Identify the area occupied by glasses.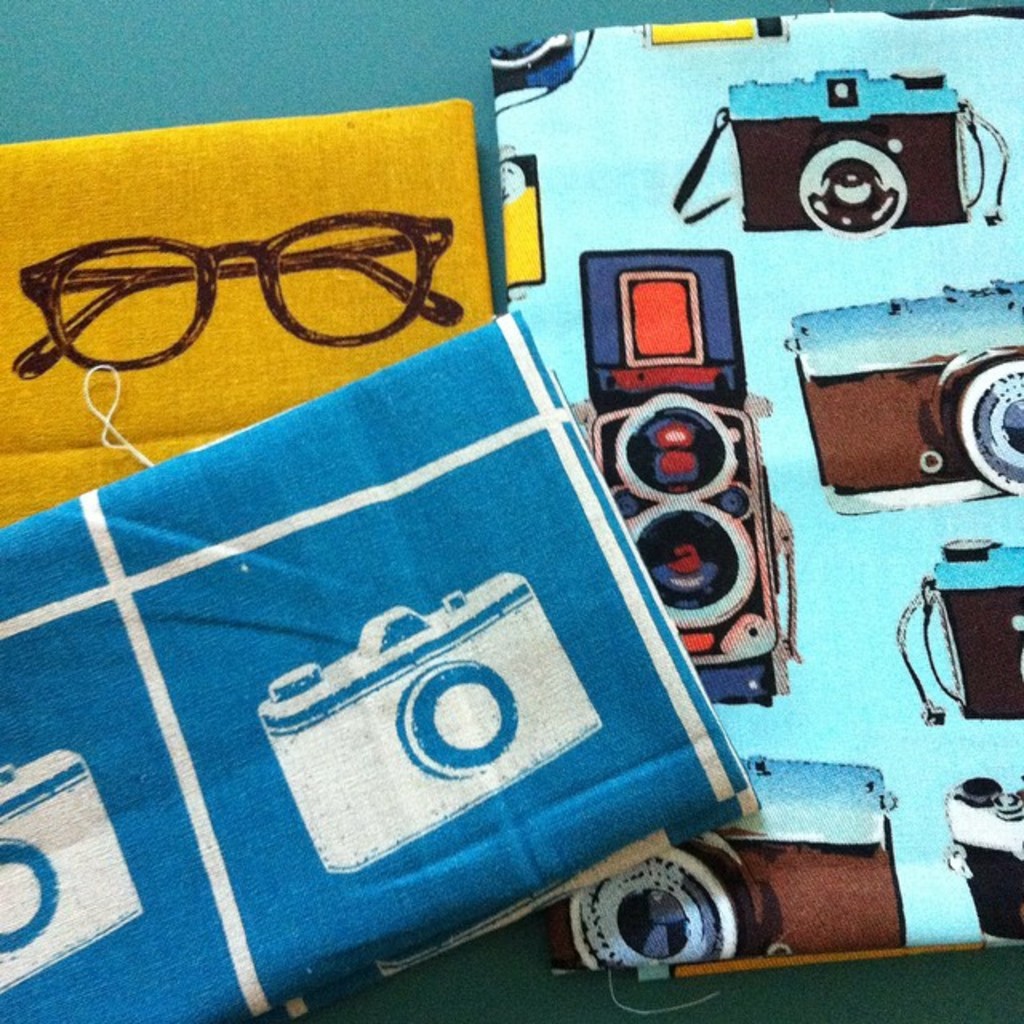
Area: (x1=18, y1=213, x2=493, y2=378).
